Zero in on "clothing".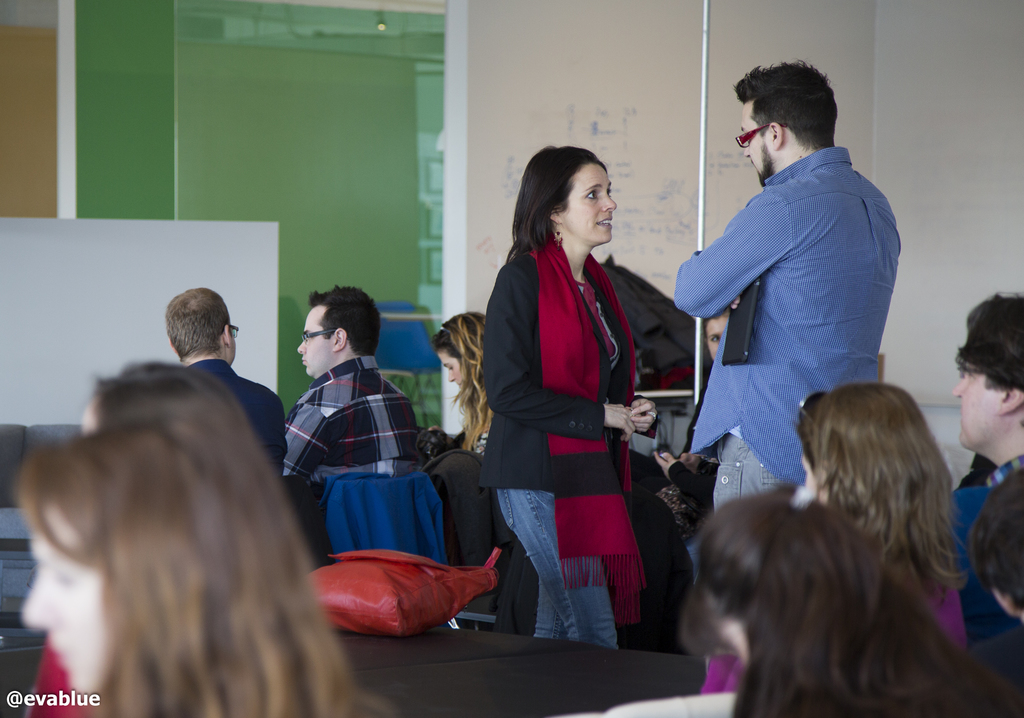
Zeroed in: BBox(263, 342, 428, 502).
